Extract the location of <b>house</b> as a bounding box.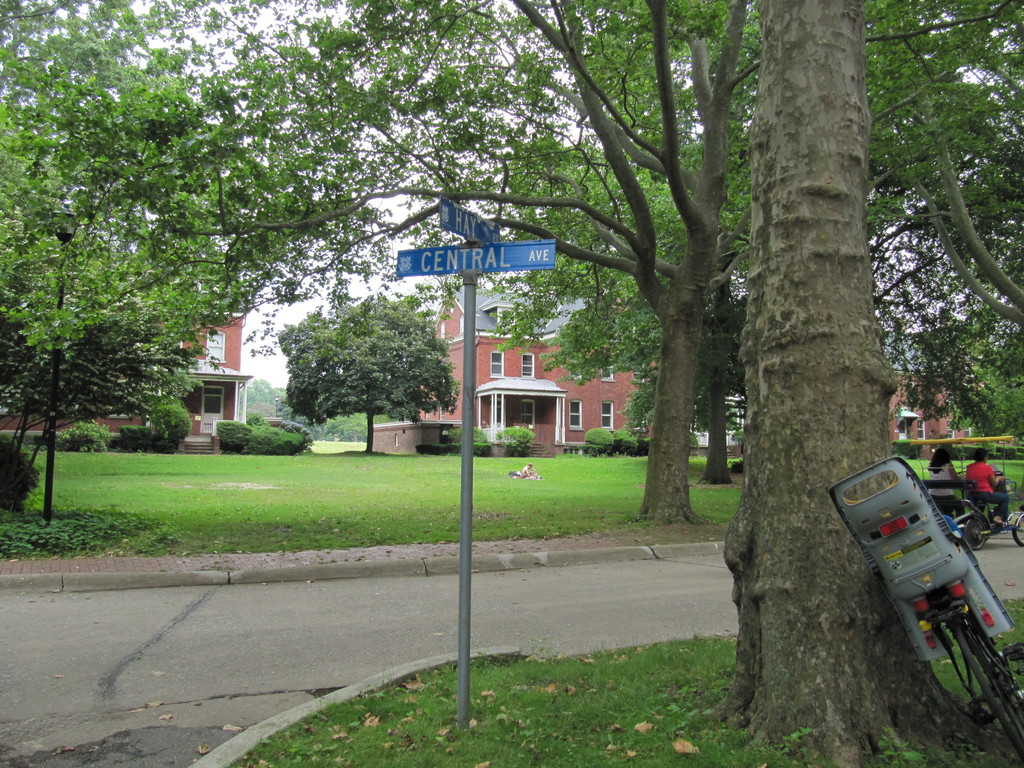
bbox(897, 343, 956, 461).
